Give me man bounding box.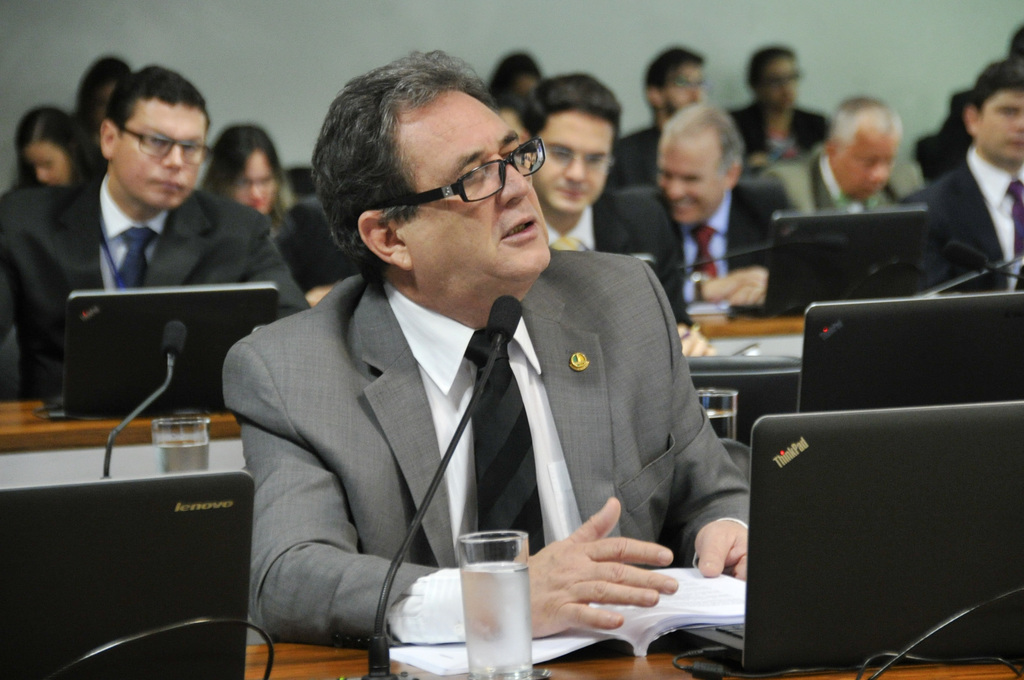
[x1=269, y1=203, x2=362, y2=309].
